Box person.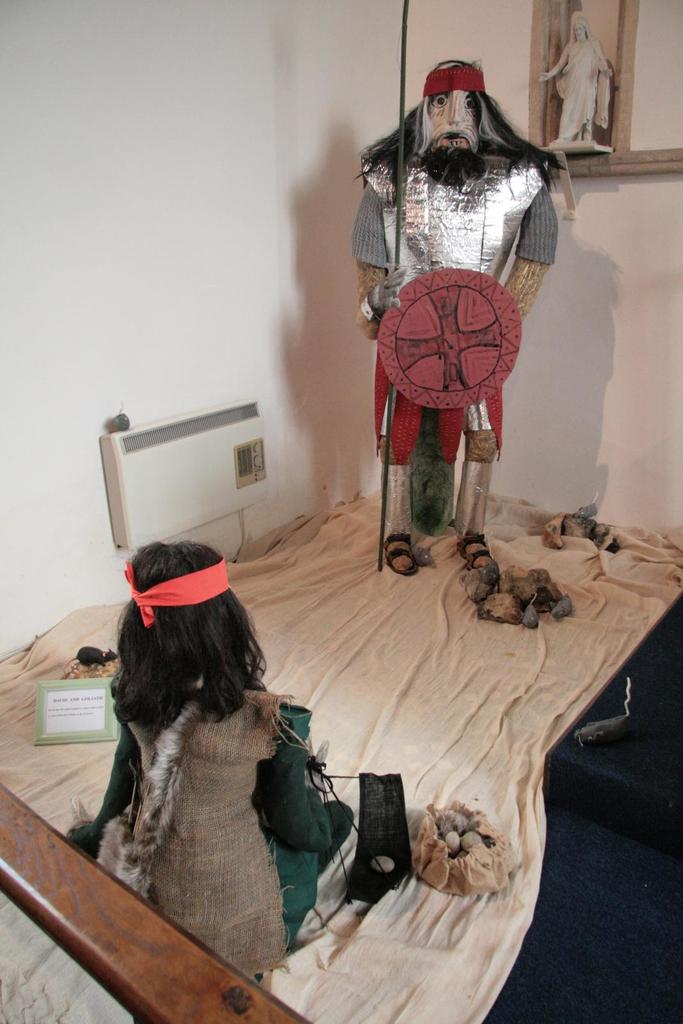
Rect(357, 59, 558, 579).
